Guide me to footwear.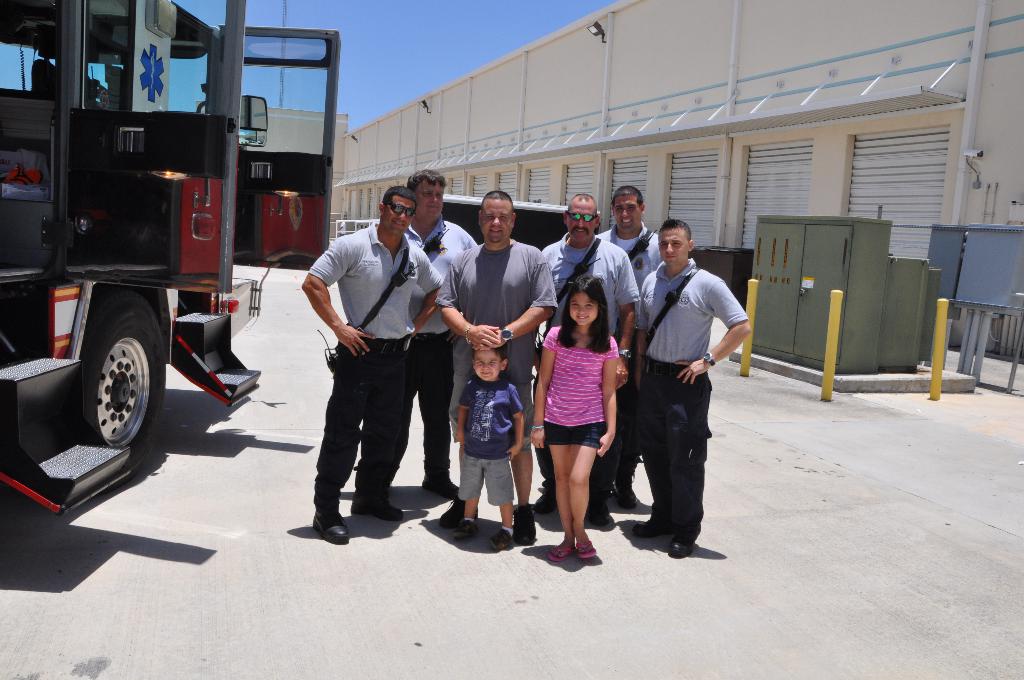
Guidance: (665, 527, 708, 560).
